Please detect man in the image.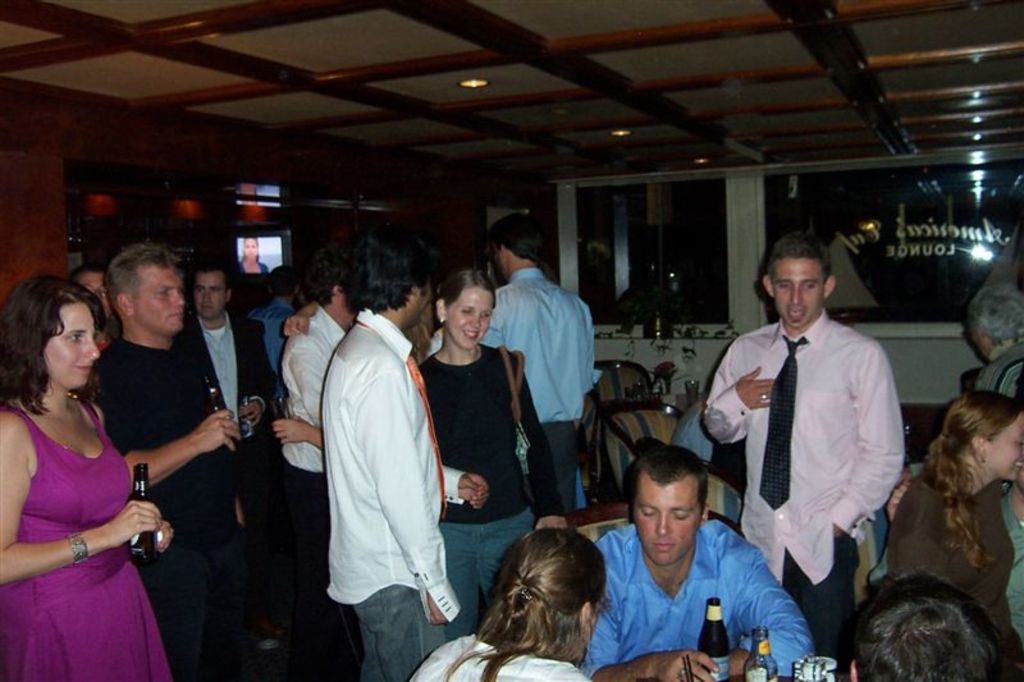
bbox=[559, 450, 809, 676].
